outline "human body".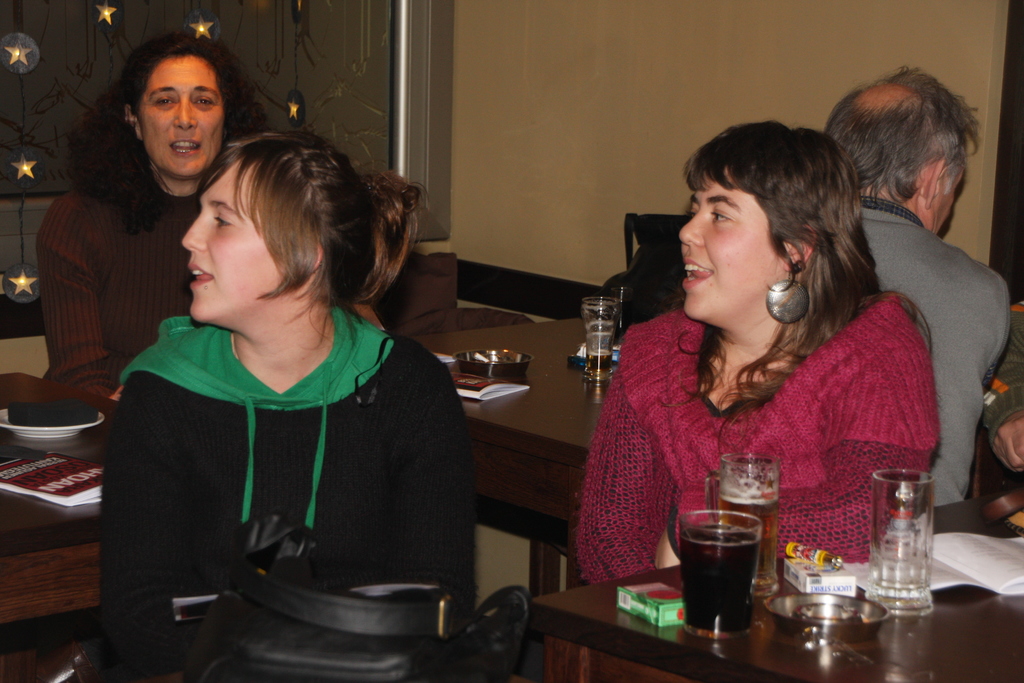
Outline: <bbox>837, 56, 1017, 513</bbox>.
